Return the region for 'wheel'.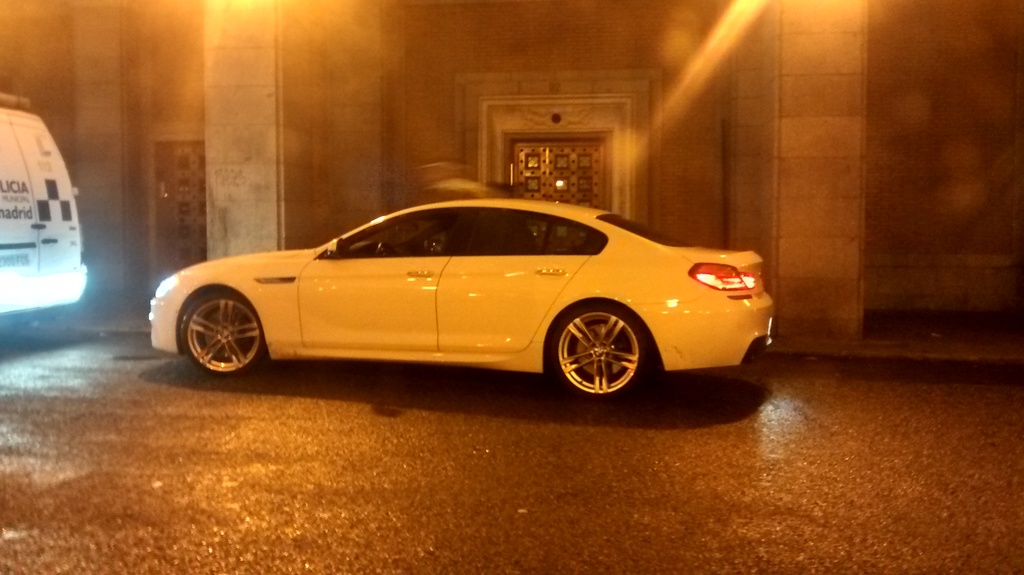
181/293/266/377.
